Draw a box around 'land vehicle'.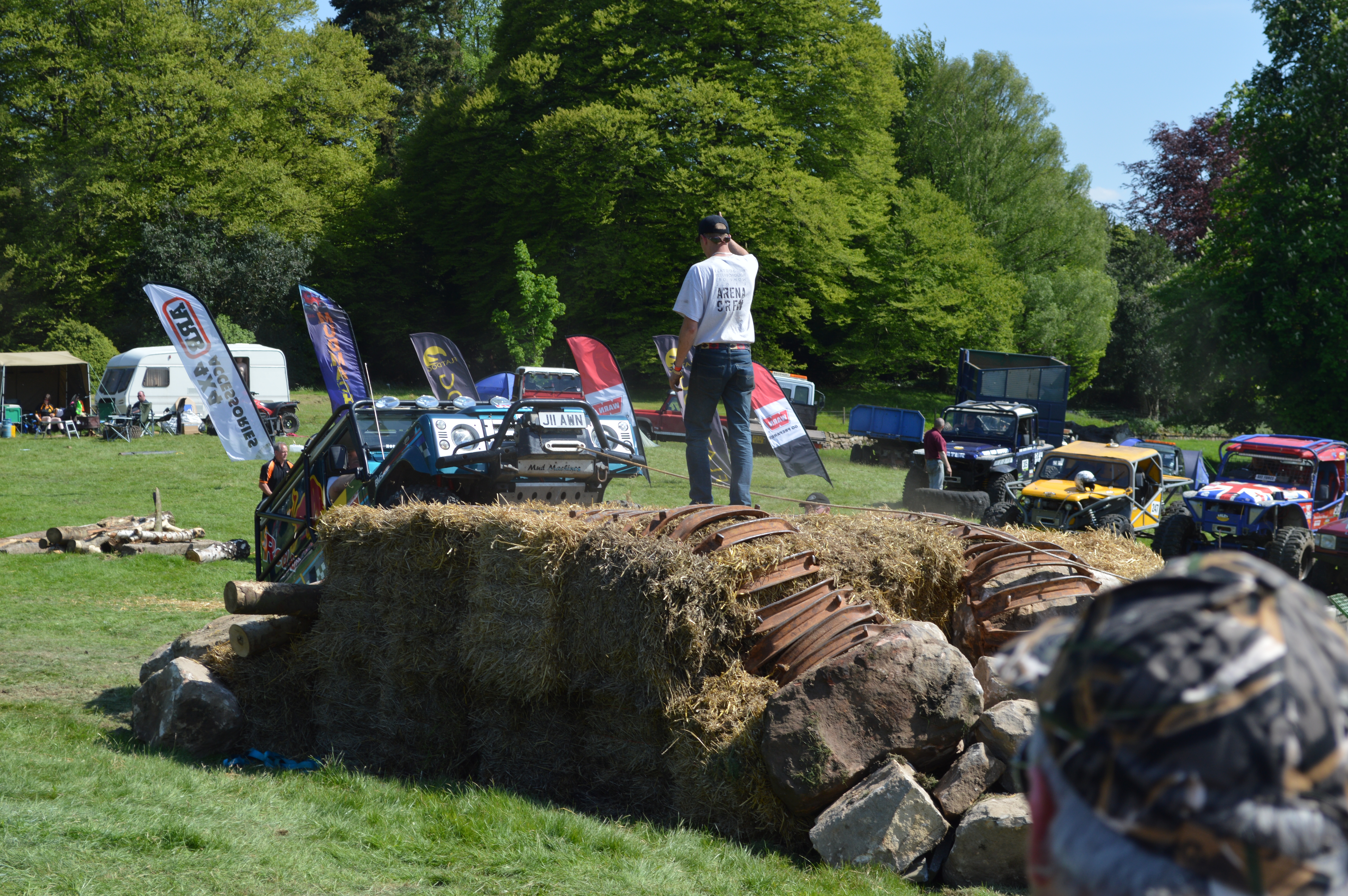
262:97:301:130.
